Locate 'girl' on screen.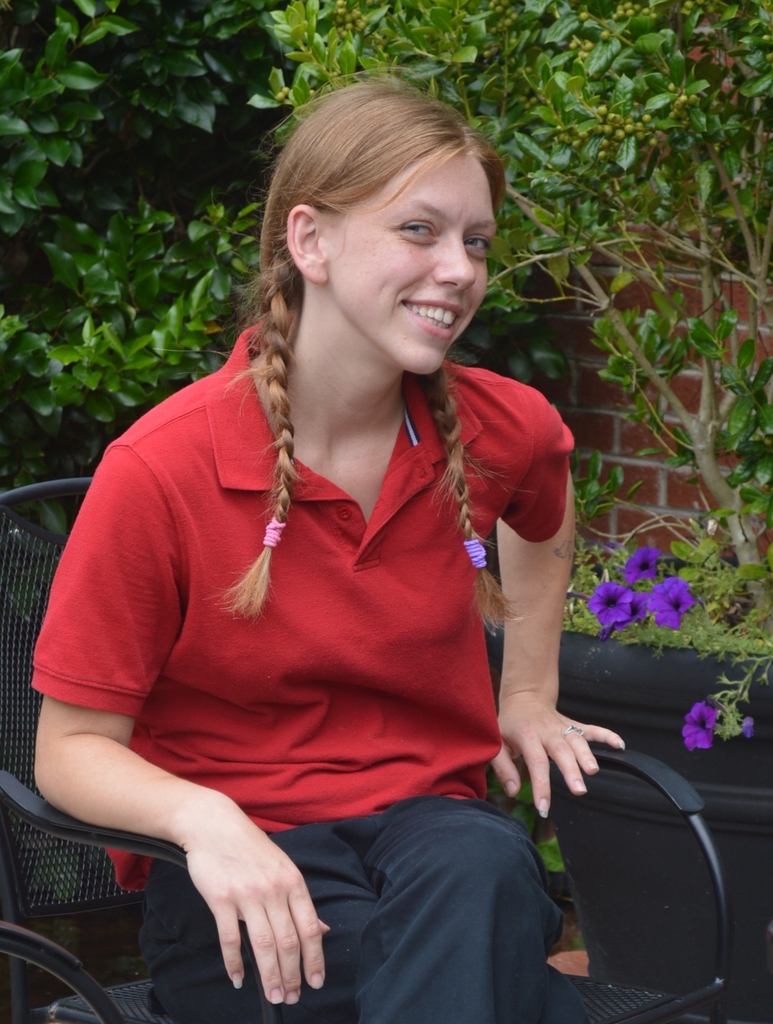
On screen at {"left": 26, "top": 85, "right": 632, "bottom": 1023}.
